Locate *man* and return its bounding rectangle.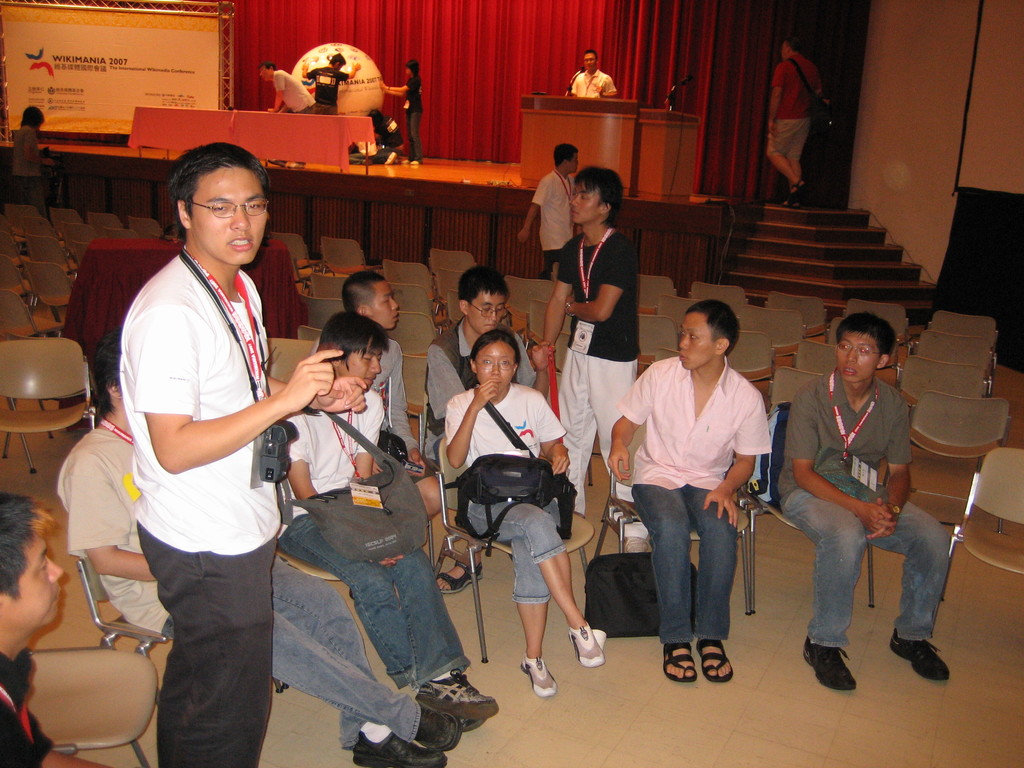
119/147/365/767.
